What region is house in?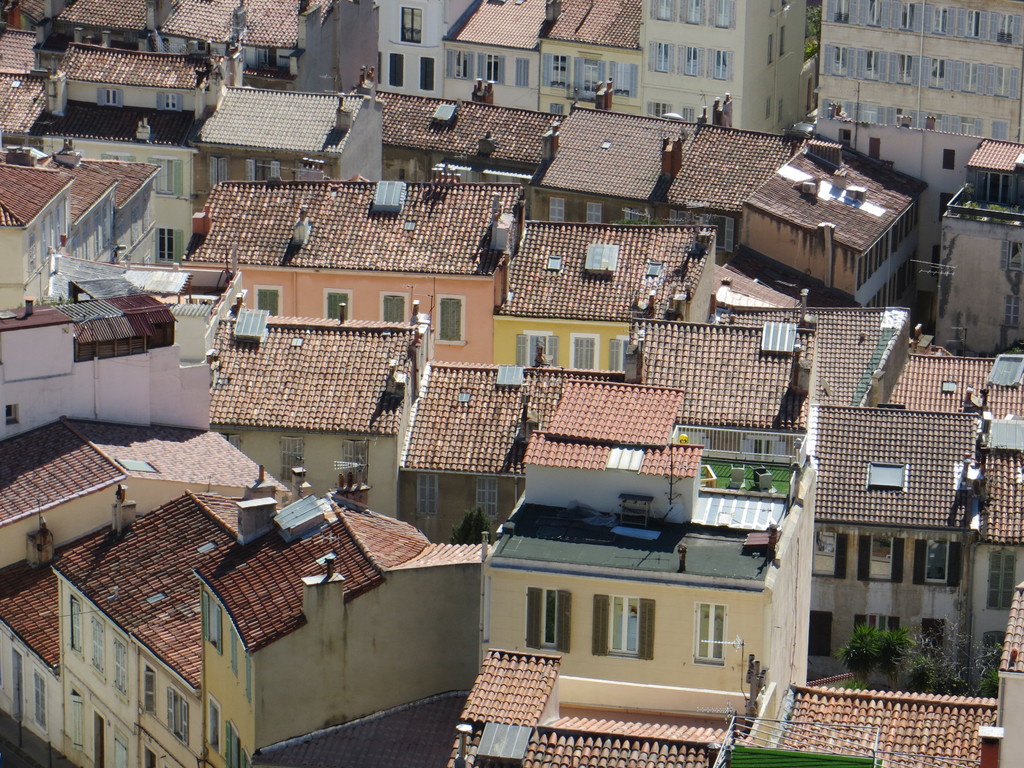
{"left": 0, "top": 0, "right": 1023, "bottom": 767}.
